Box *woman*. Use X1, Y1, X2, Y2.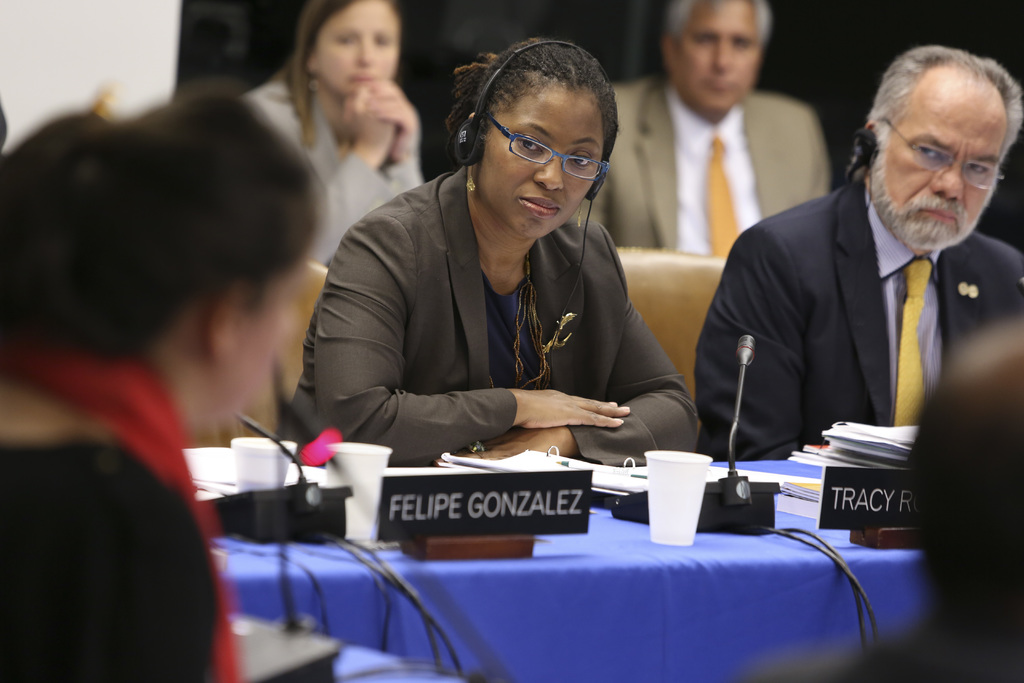
291, 34, 710, 509.
